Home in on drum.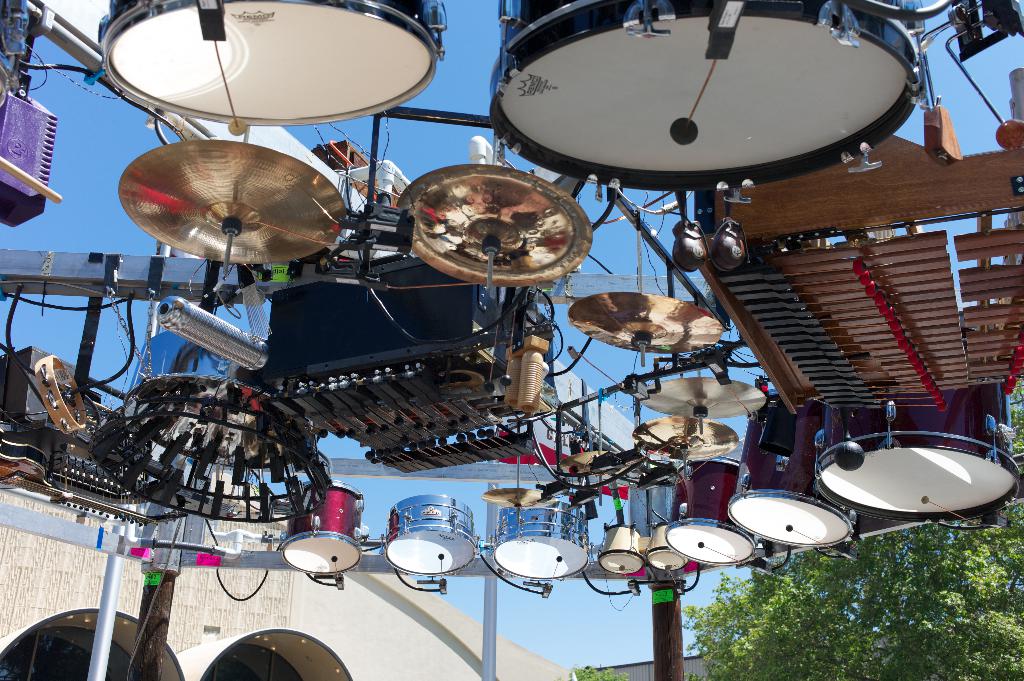
Homed in at <box>279,479,367,579</box>.
